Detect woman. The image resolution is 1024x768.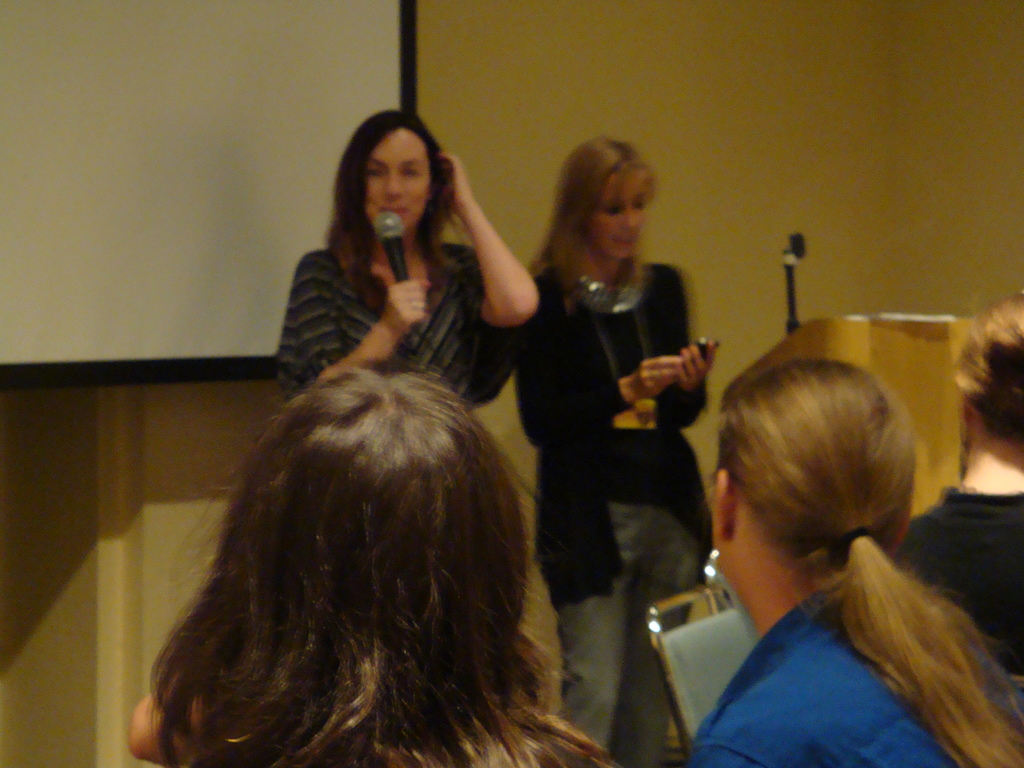
x1=129, y1=364, x2=610, y2=767.
